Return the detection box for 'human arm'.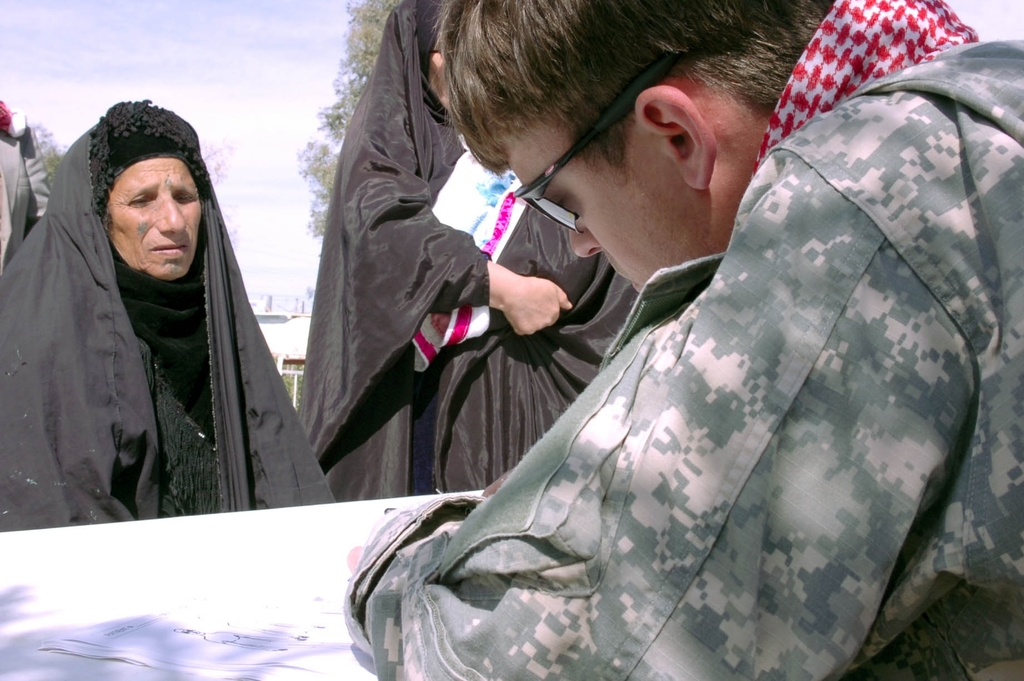
bbox(347, 162, 968, 680).
